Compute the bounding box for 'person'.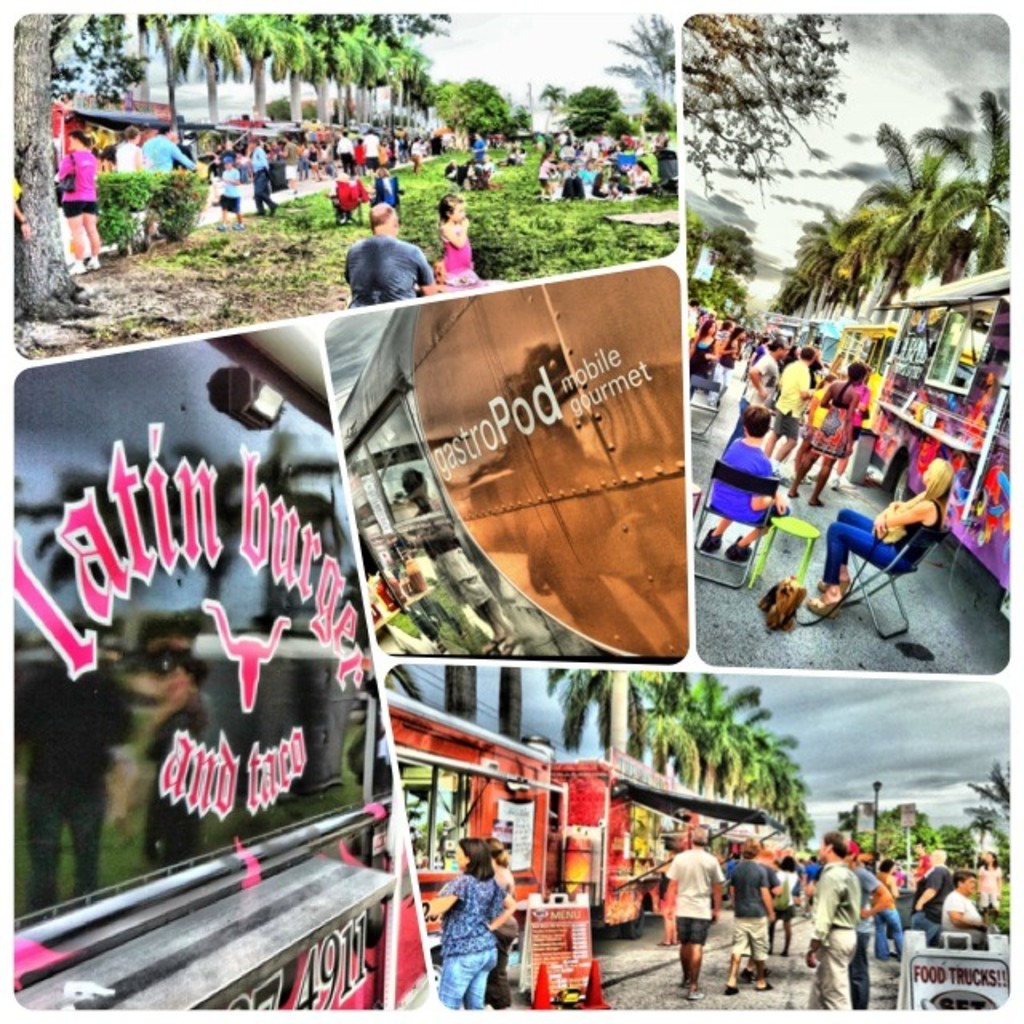
(528, 146, 558, 190).
